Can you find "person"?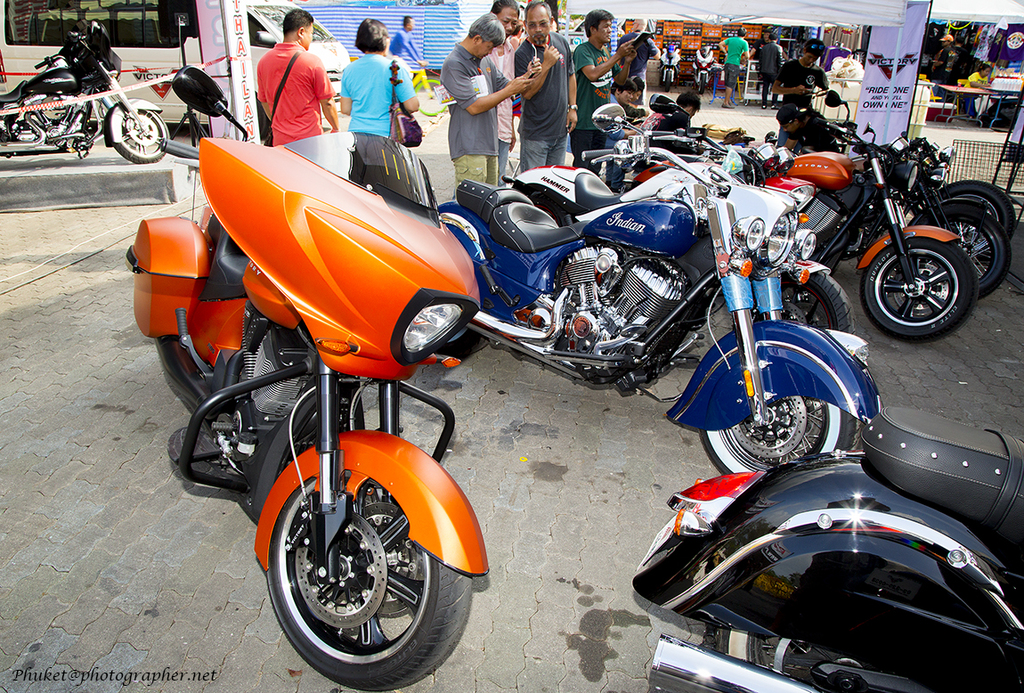
Yes, bounding box: <box>927,35,959,81</box>.
